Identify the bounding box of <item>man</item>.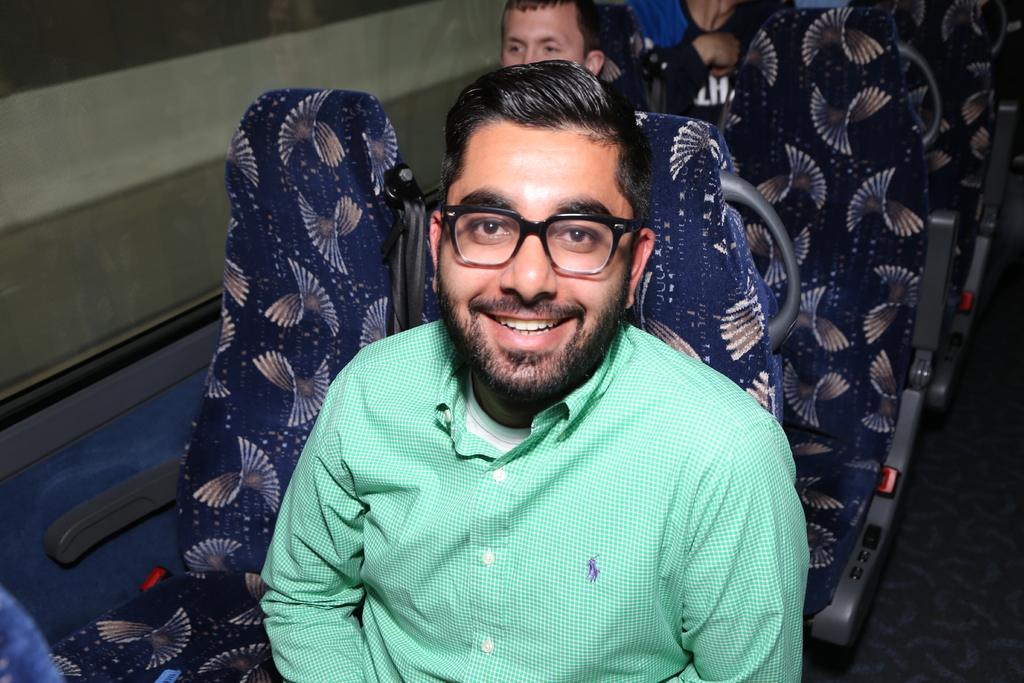
[x1=492, y1=0, x2=640, y2=124].
